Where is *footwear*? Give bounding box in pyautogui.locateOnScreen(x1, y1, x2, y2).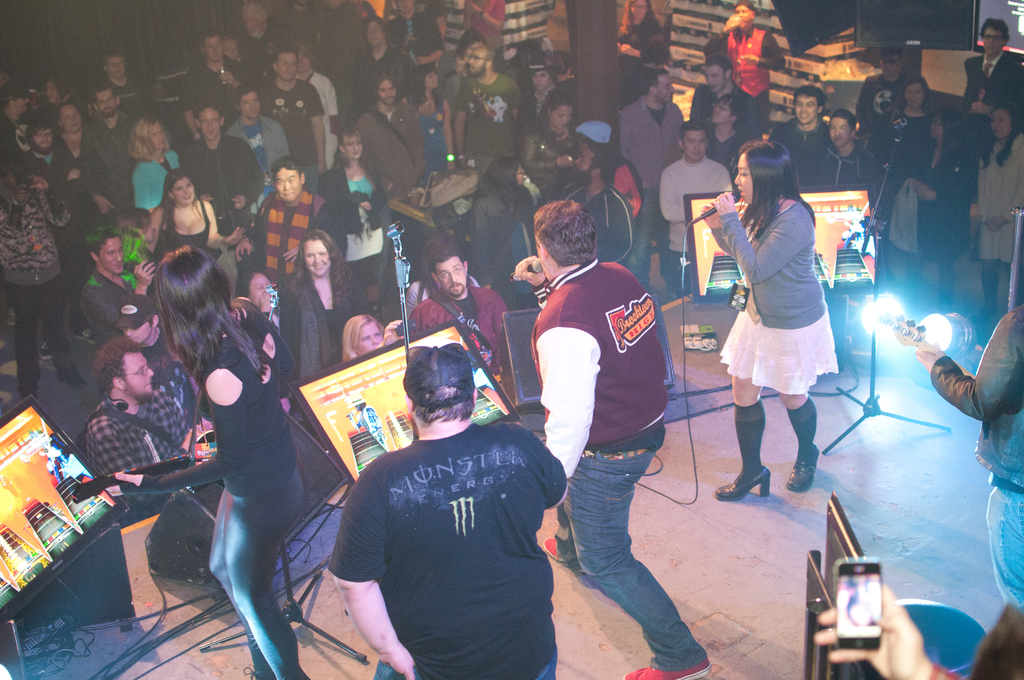
pyautogui.locateOnScreen(377, 660, 394, 679).
